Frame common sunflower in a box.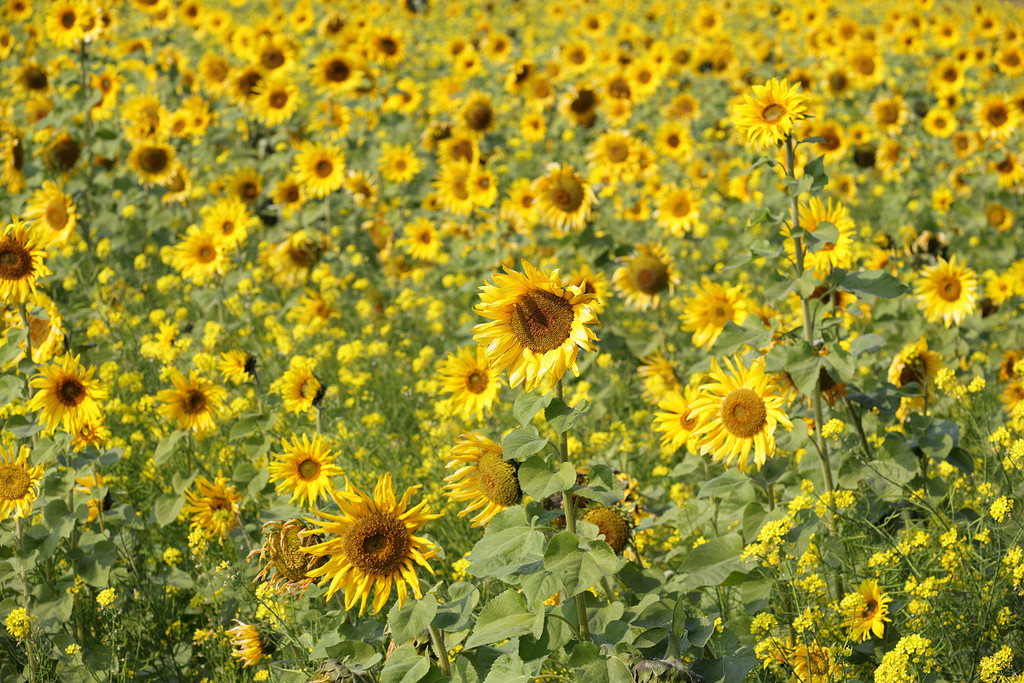
[x1=247, y1=67, x2=314, y2=127].
